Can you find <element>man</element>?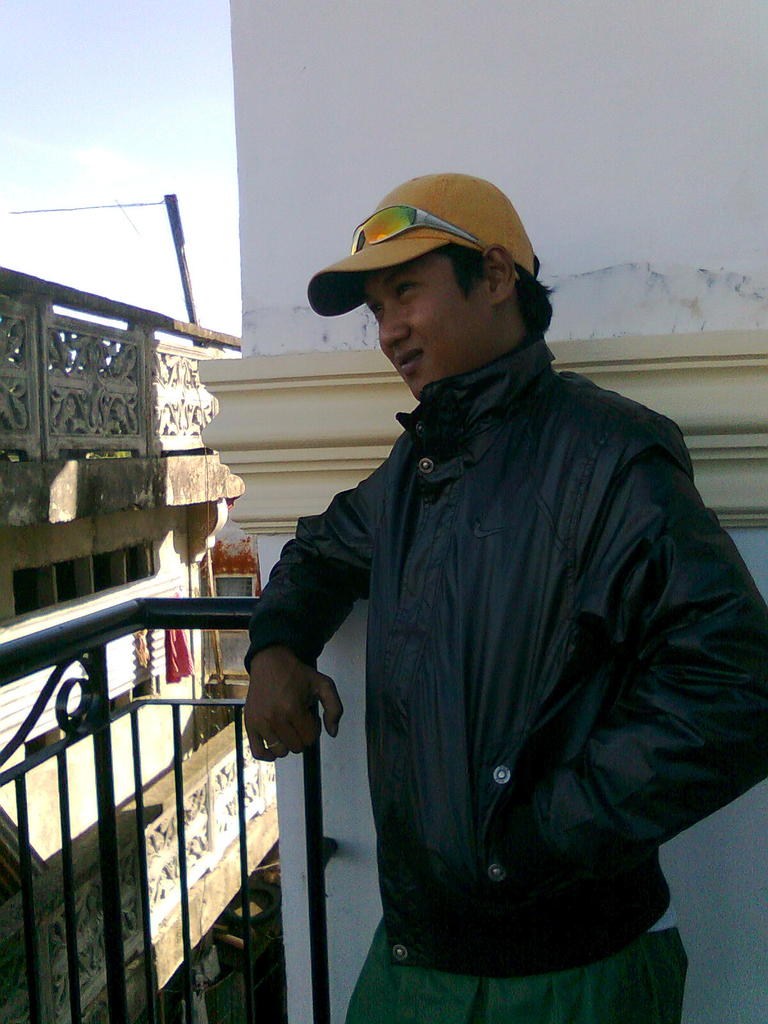
Yes, bounding box: locate(231, 170, 741, 1007).
